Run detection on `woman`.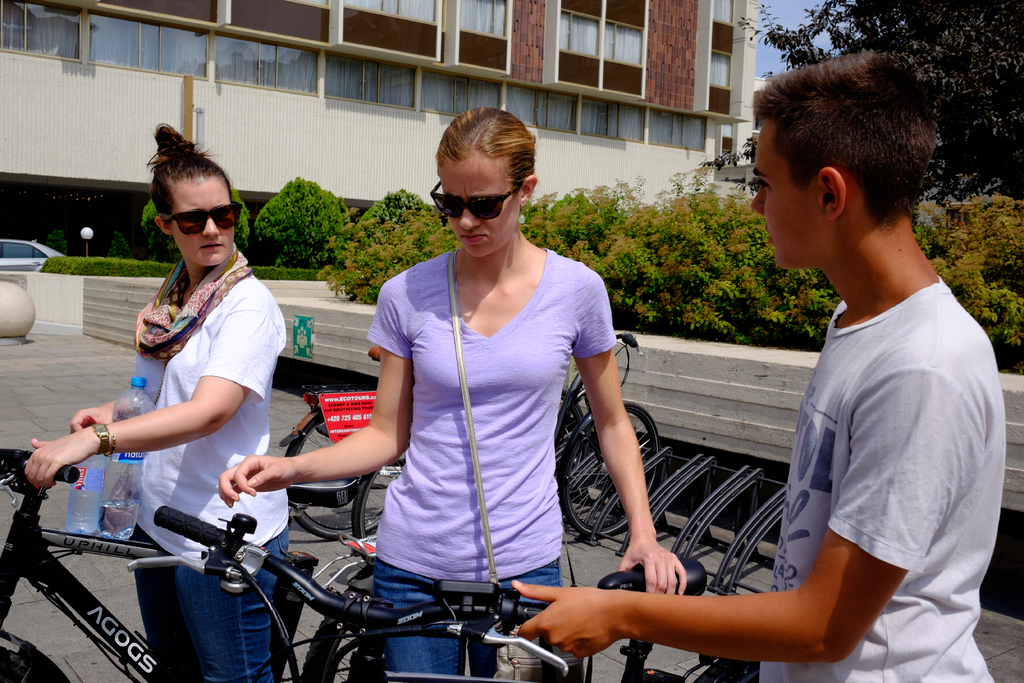
Result: 306, 122, 644, 654.
